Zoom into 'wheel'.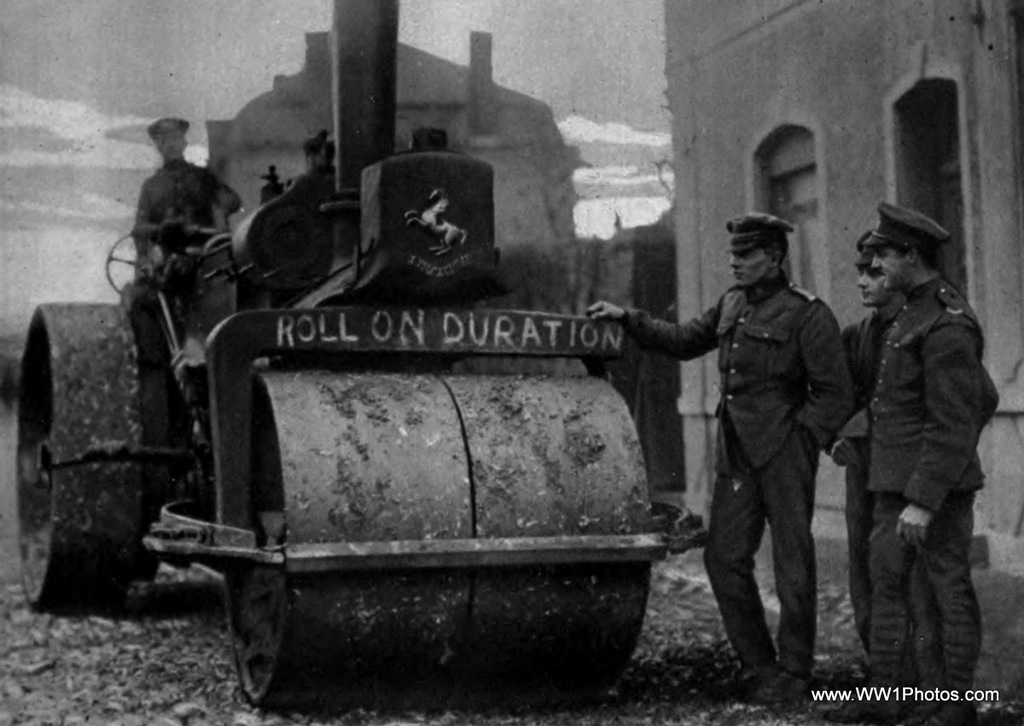
Zoom target: [x1=220, y1=361, x2=667, y2=706].
